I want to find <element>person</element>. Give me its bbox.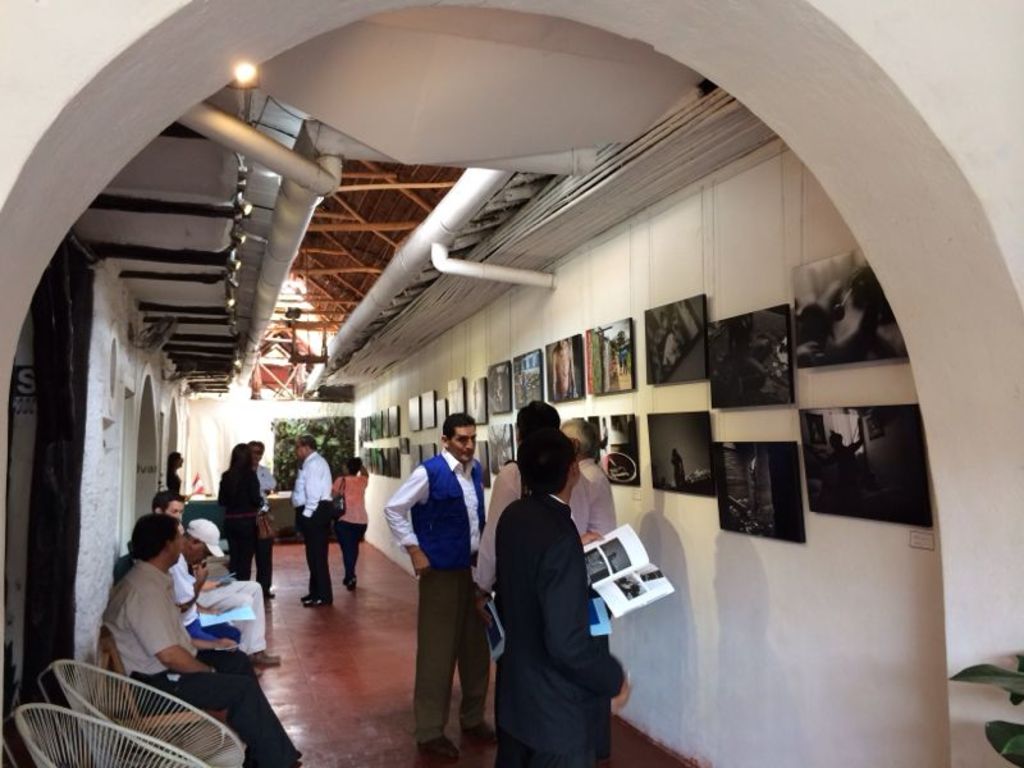
{"left": 216, "top": 444, "right": 262, "bottom": 581}.
